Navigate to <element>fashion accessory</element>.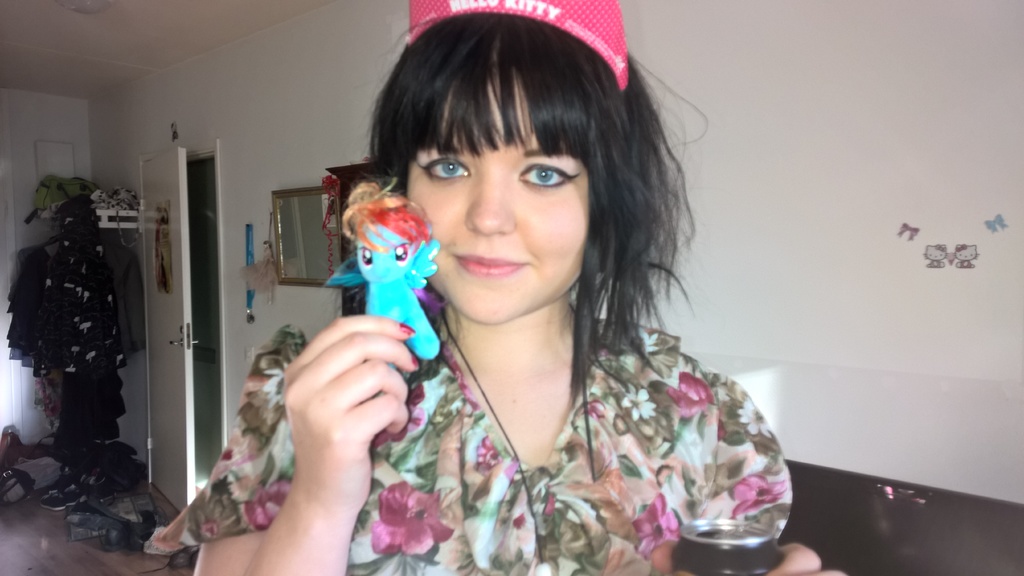
Navigation target: box=[58, 193, 96, 220].
